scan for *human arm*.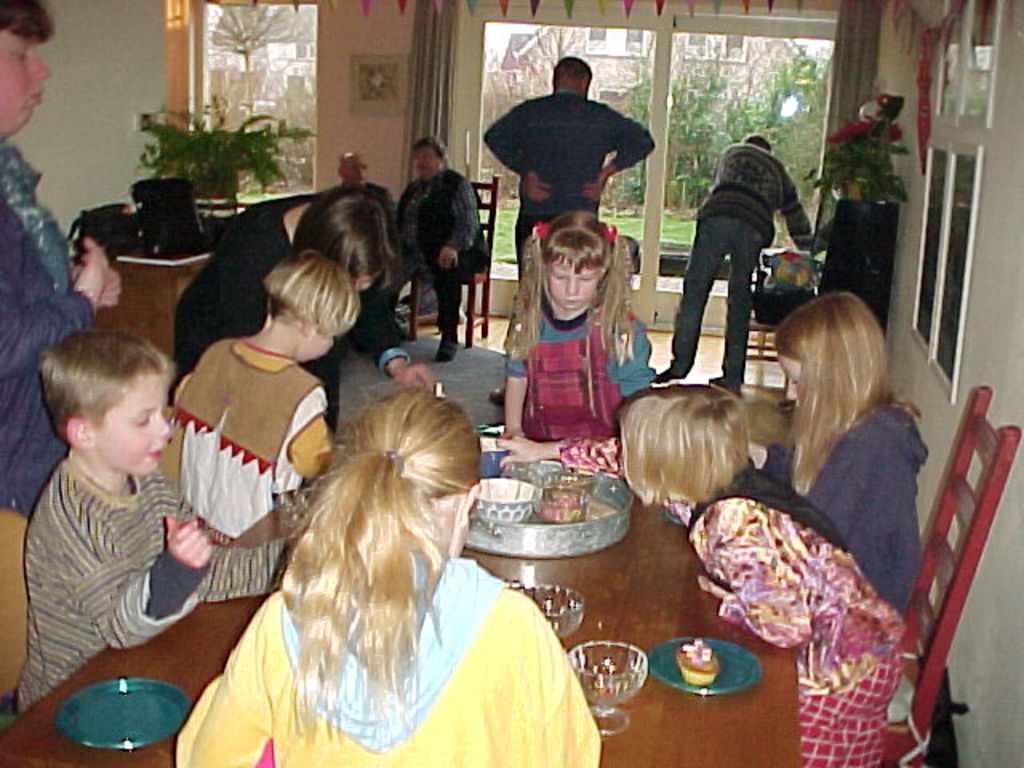
Scan result: locate(438, 182, 485, 275).
